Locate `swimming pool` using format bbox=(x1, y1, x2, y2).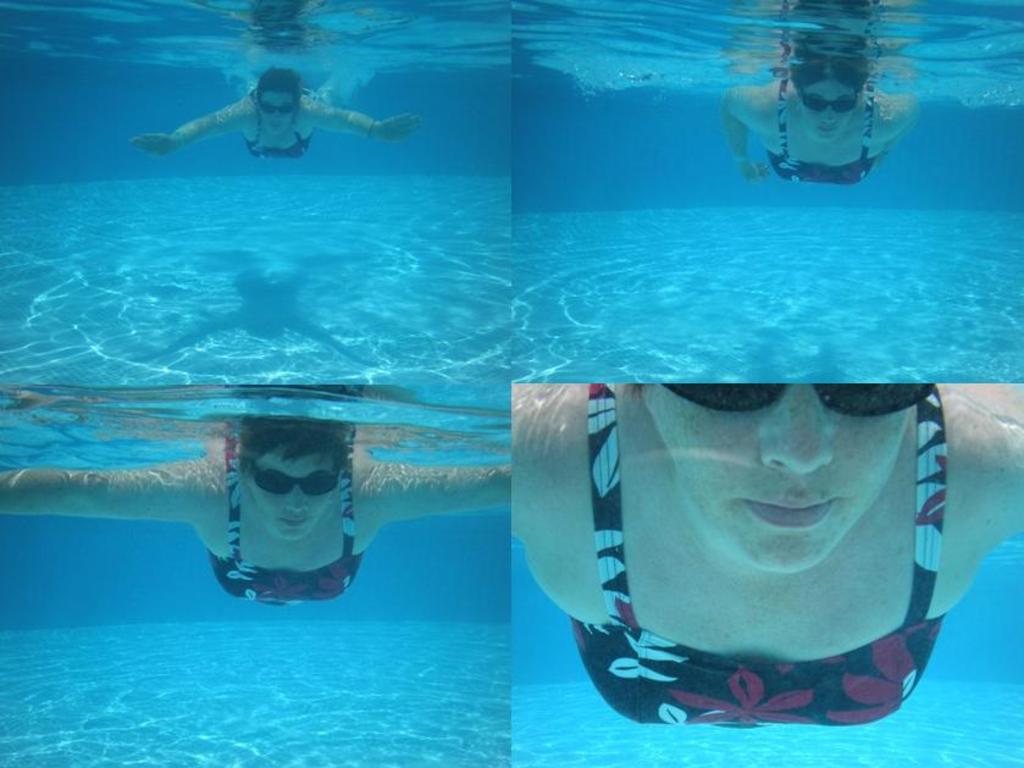
bbox=(511, 388, 1023, 767).
